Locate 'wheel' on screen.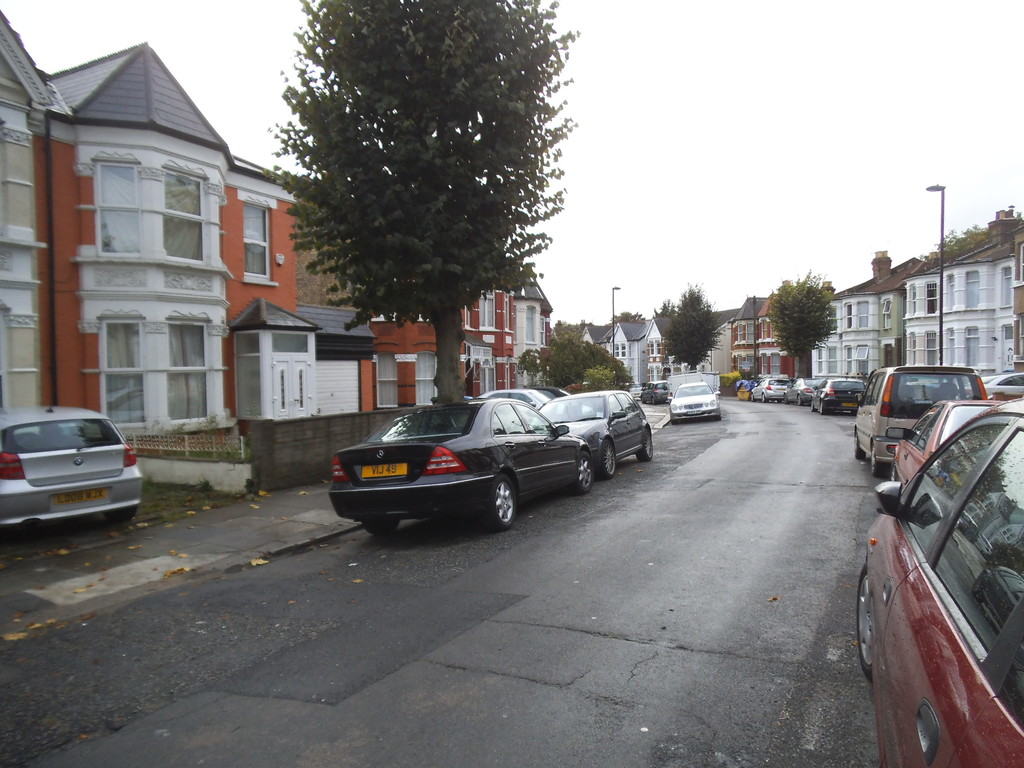
On screen at (361, 517, 396, 537).
